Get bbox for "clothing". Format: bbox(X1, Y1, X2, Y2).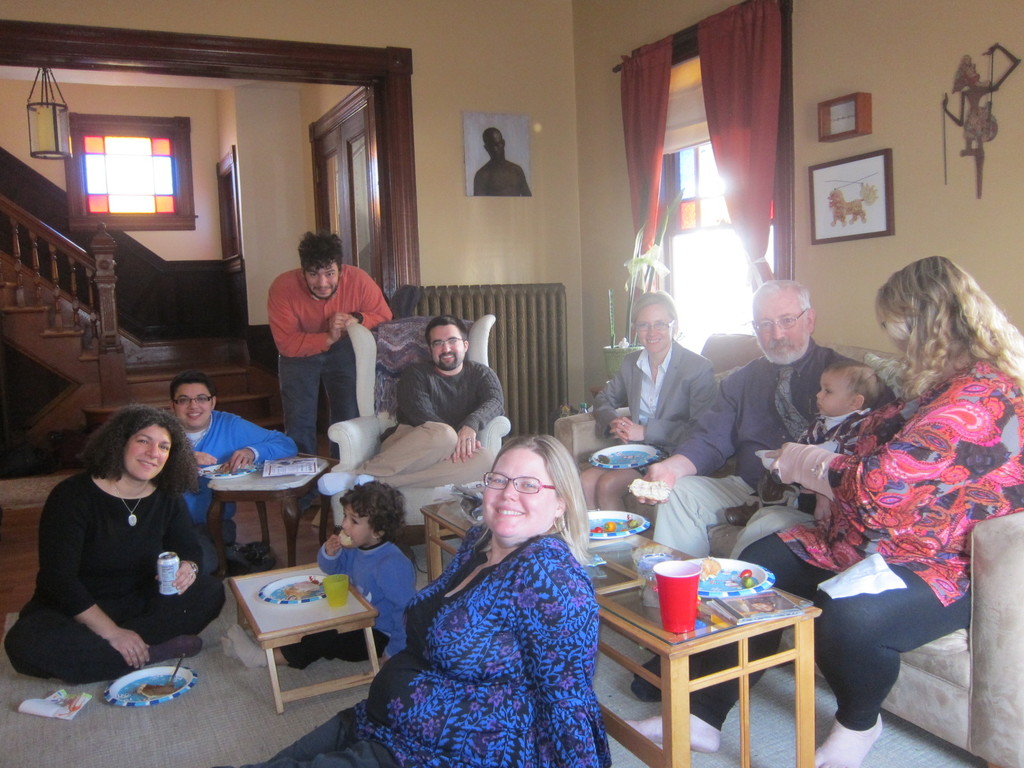
bbox(684, 348, 1023, 737).
